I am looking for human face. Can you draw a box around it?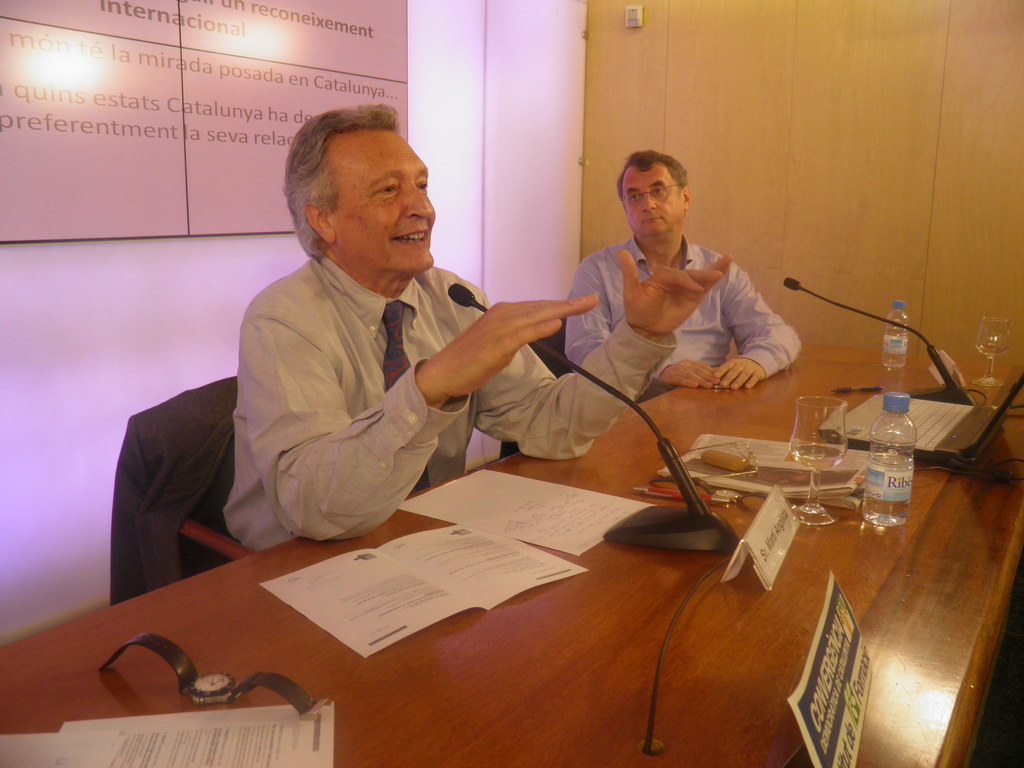
Sure, the bounding box is detection(329, 132, 435, 274).
